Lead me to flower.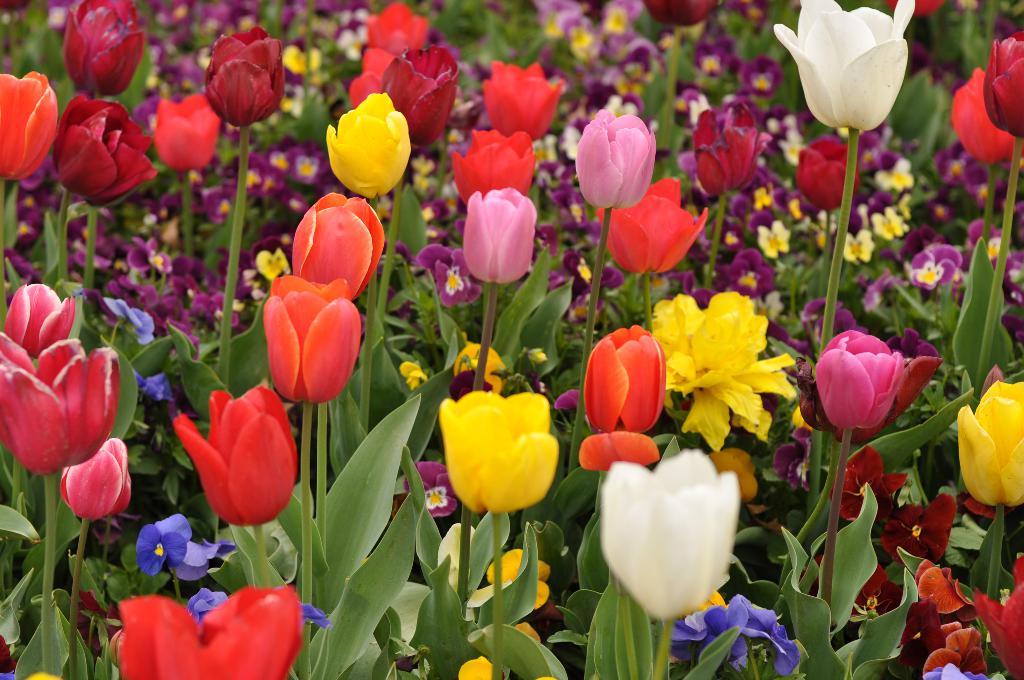
Lead to locate(796, 135, 861, 213).
